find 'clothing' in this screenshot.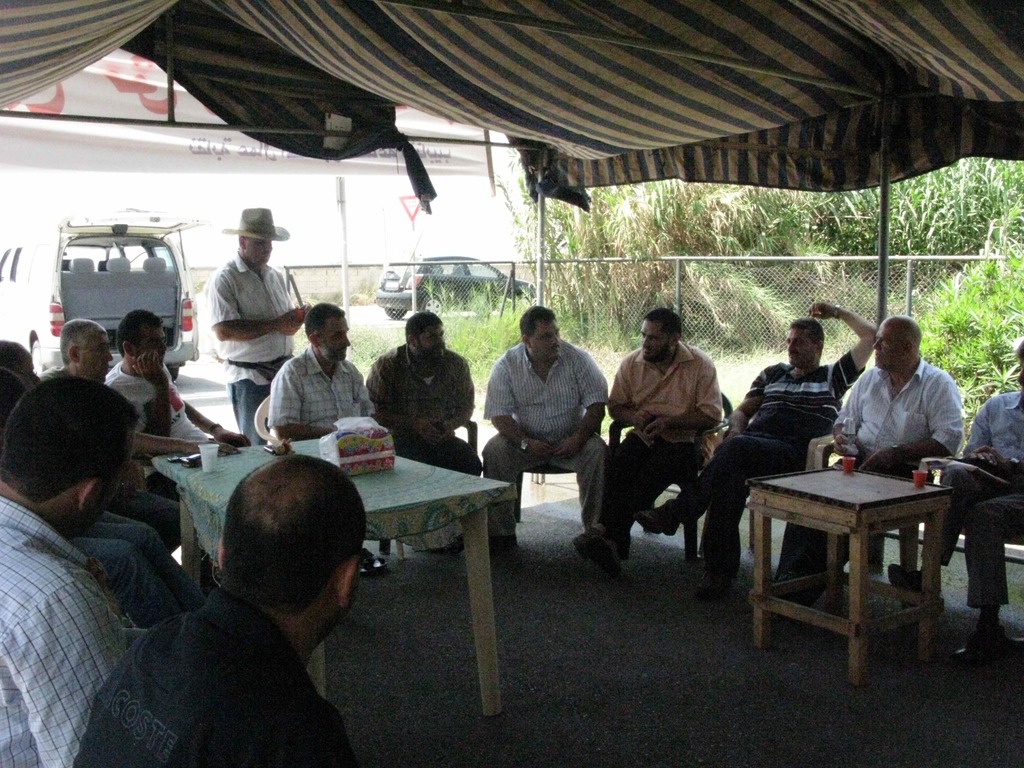
The bounding box for 'clothing' is BBox(921, 385, 1023, 610).
